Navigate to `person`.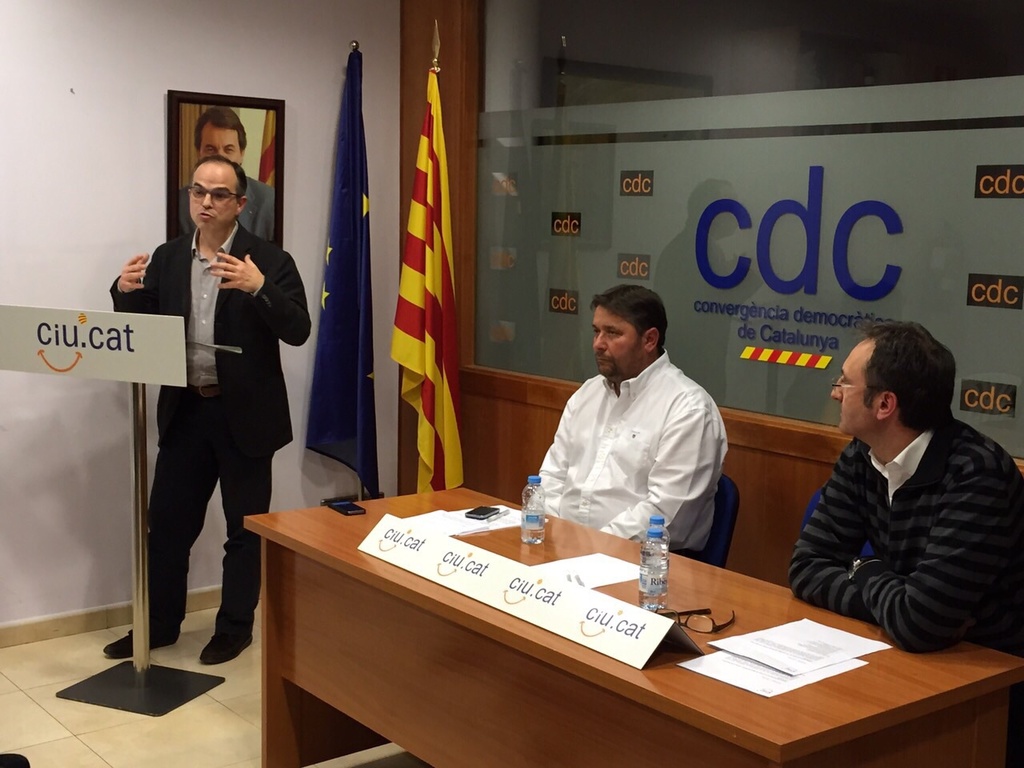
Navigation target: 127, 123, 301, 682.
